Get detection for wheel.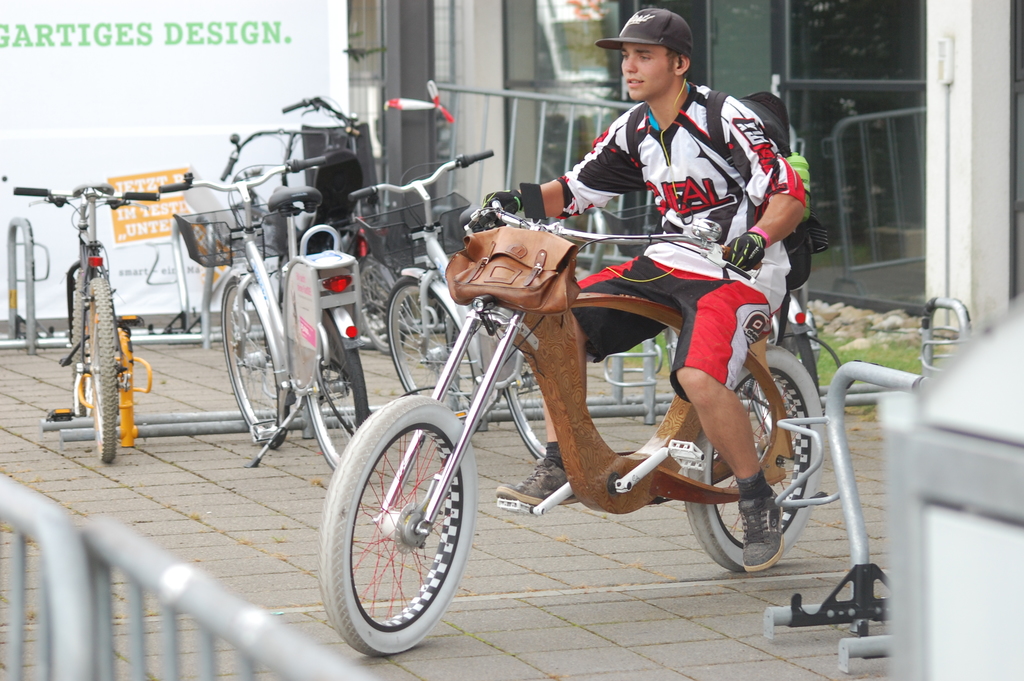
Detection: bbox(387, 275, 483, 434).
